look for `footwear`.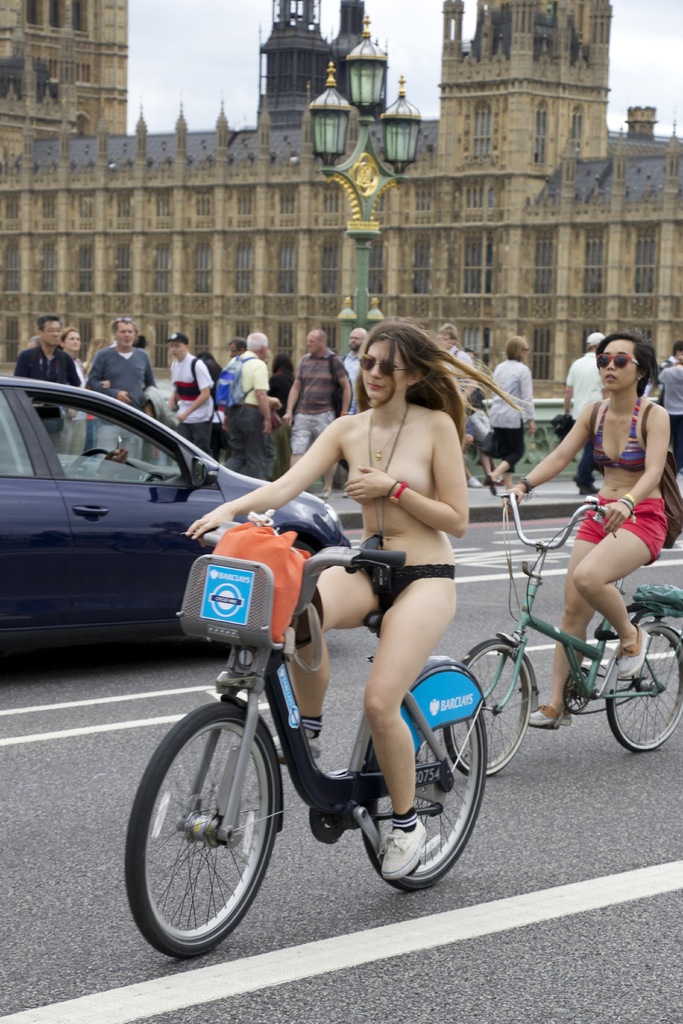
Found: x1=578, y1=484, x2=597, y2=495.
